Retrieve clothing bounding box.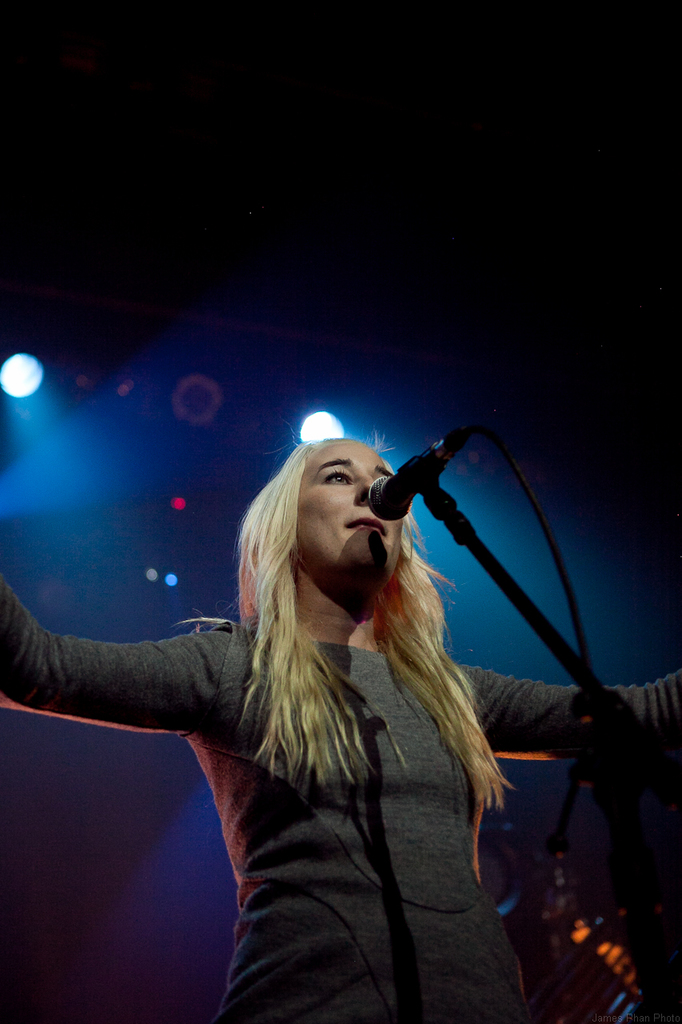
Bounding box: {"x1": 0, "y1": 623, "x2": 681, "y2": 1022}.
